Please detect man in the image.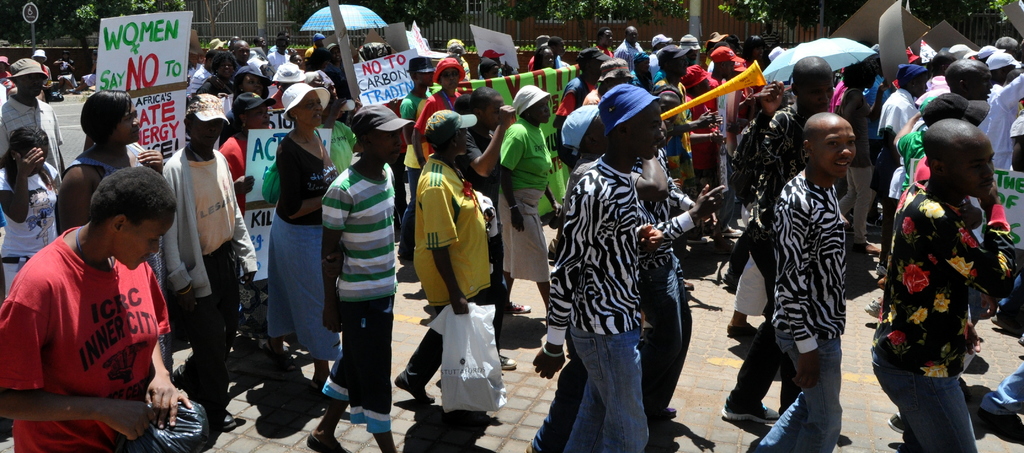
(left=650, top=34, right=675, bottom=74).
